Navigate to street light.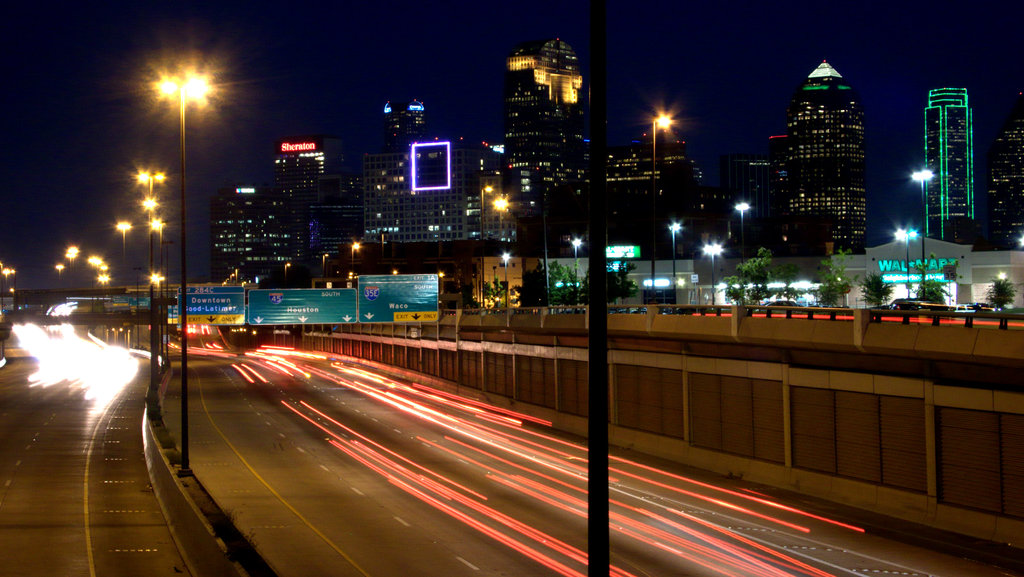
Navigation target: Rect(567, 232, 585, 299).
